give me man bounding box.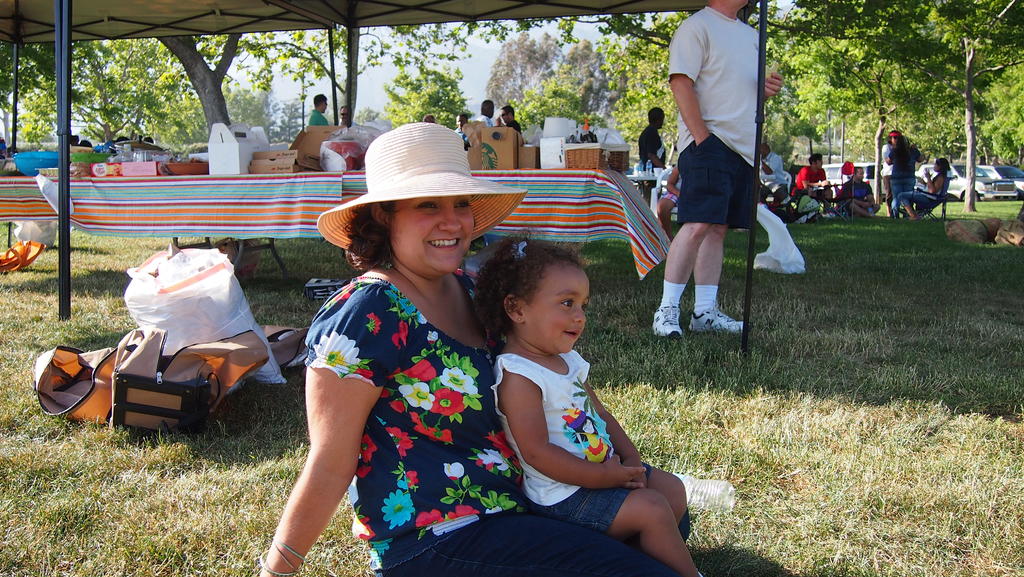
{"x1": 637, "y1": 108, "x2": 668, "y2": 201}.
